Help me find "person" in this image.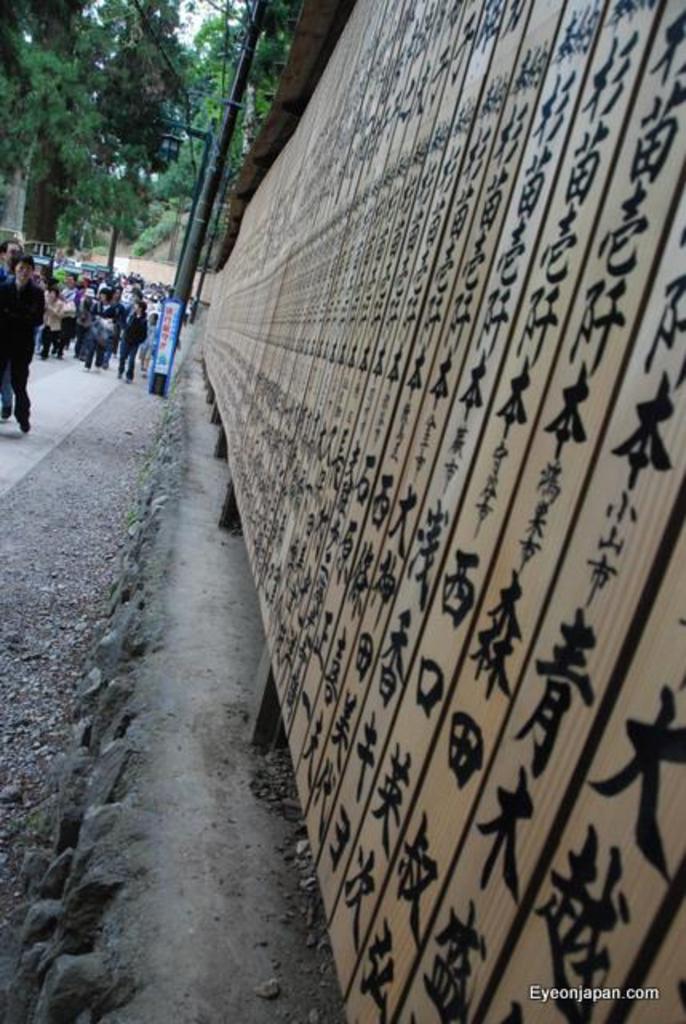
Found it: {"left": 0, "top": 253, "right": 32, "bottom": 434}.
